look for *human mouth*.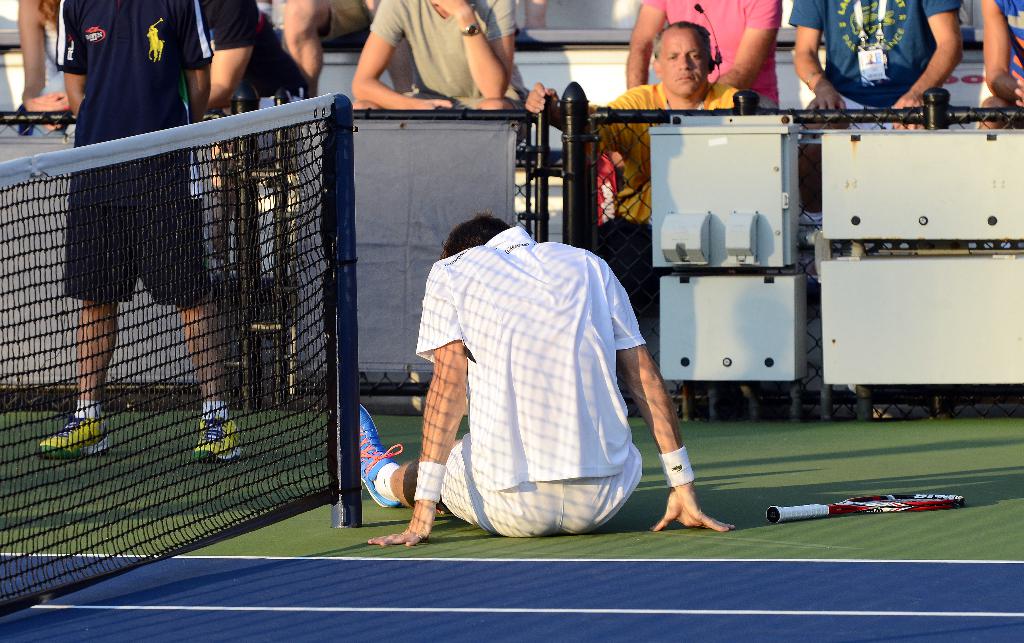
Found: <region>673, 72, 698, 82</region>.
